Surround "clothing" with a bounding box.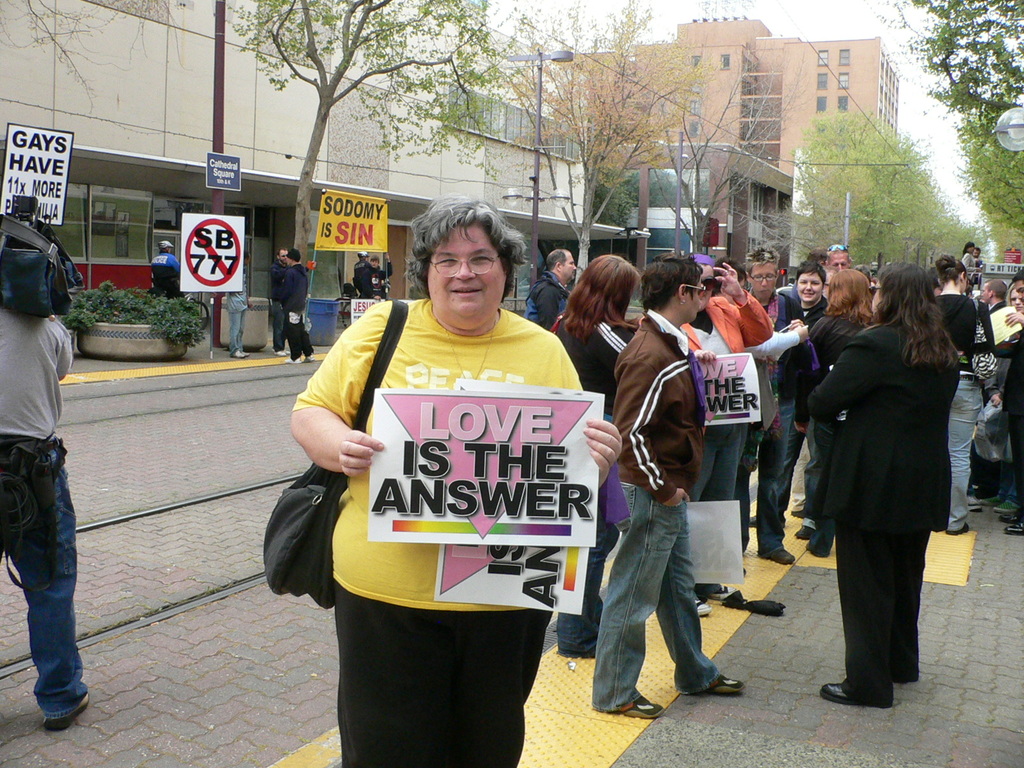
left=275, top=257, right=320, bottom=362.
